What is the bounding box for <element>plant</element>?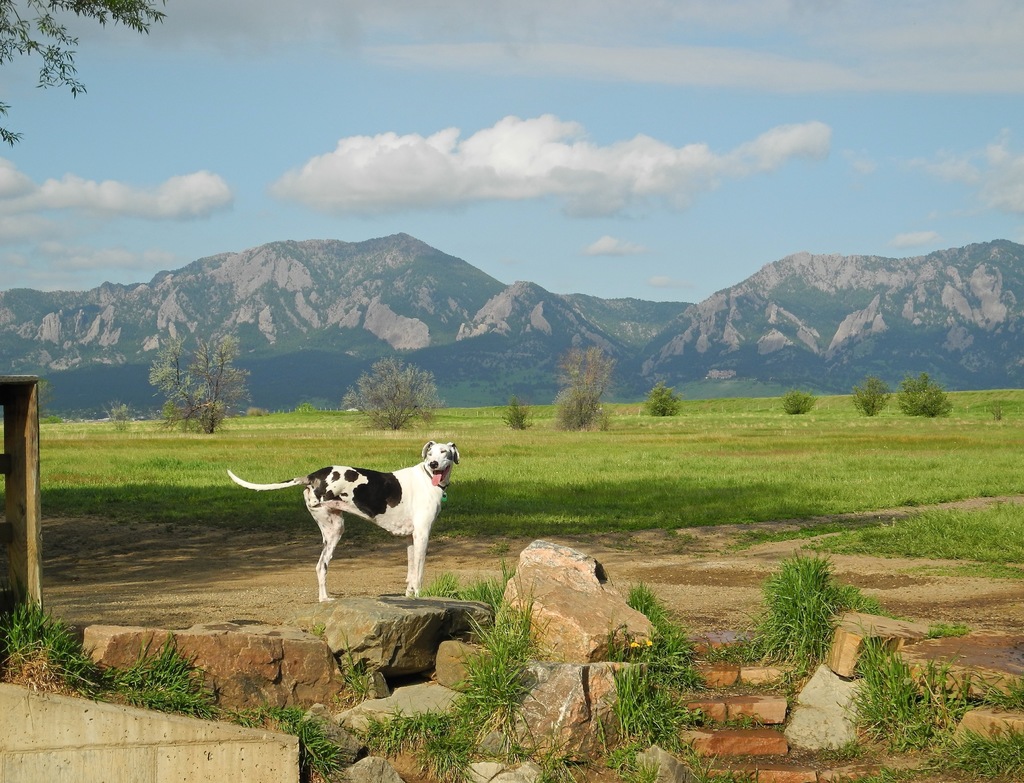
<box>223,704,351,781</box>.
